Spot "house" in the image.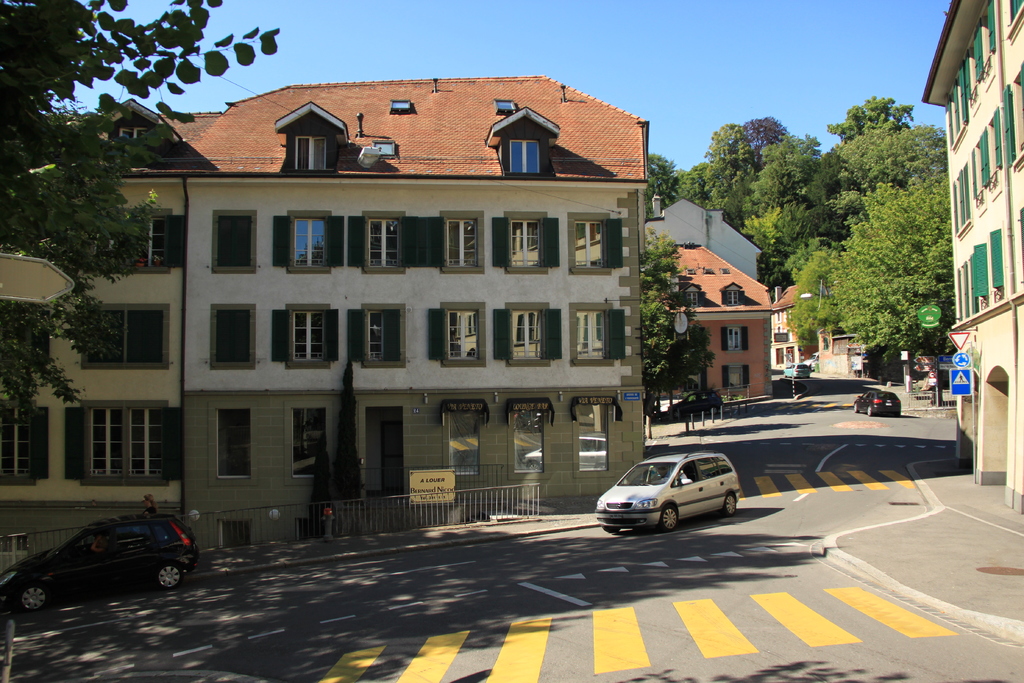
"house" found at l=0, t=100, r=186, b=507.
